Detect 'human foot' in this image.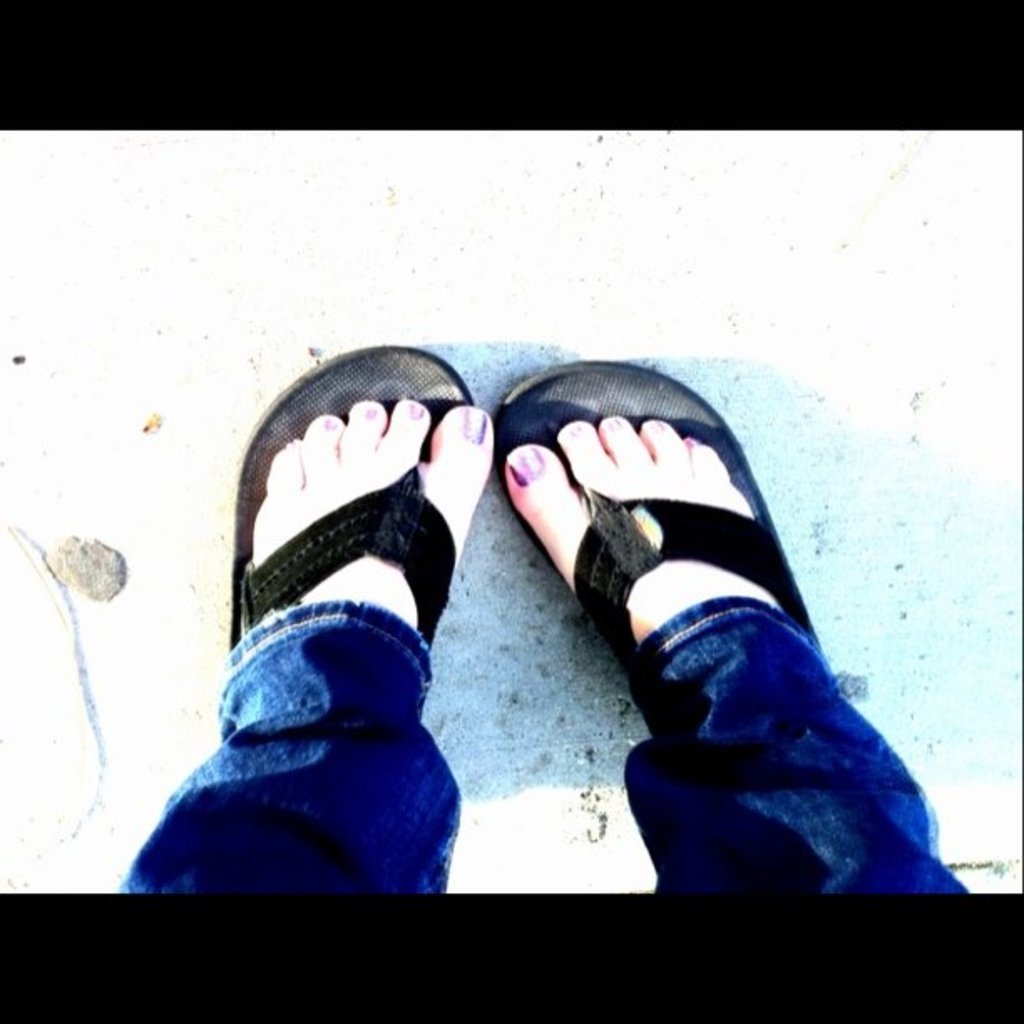
Detection: bbox=(243, 395, 494, 730).
